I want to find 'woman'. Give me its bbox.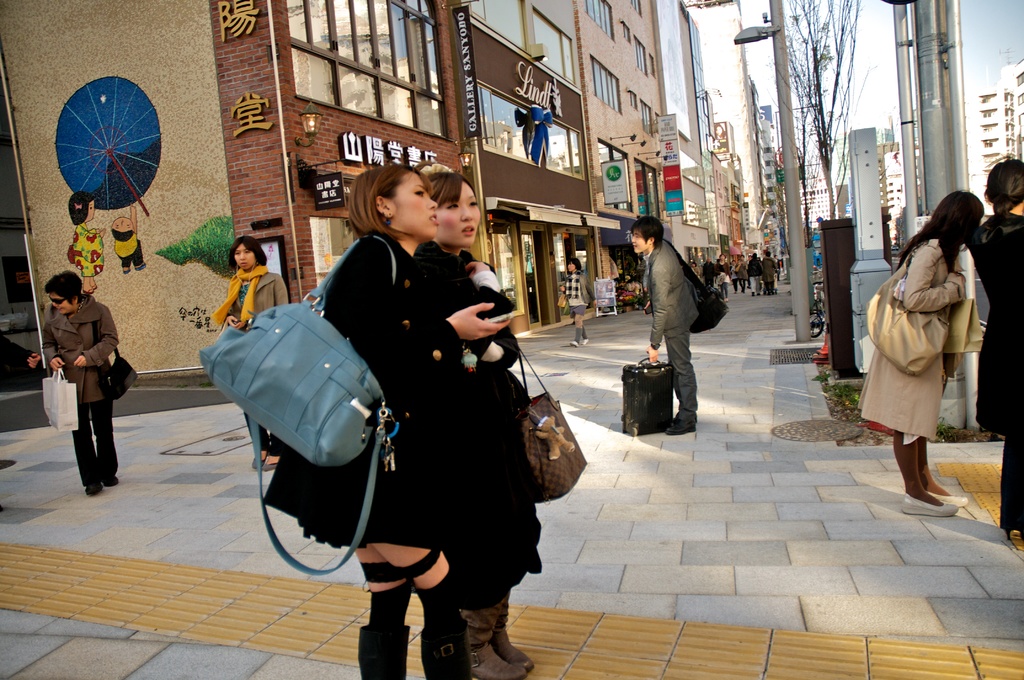
<bbox>264, 165, 509, 679</bbox>.
